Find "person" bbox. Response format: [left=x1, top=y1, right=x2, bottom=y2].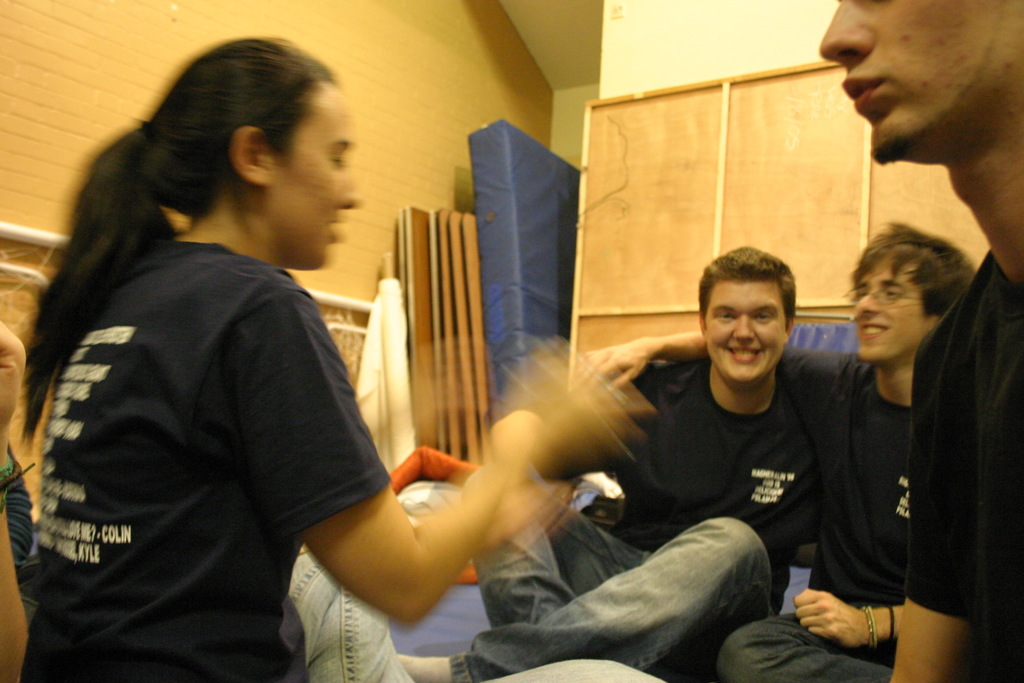
[left=817, top=0, right=1023, bottom=680].
